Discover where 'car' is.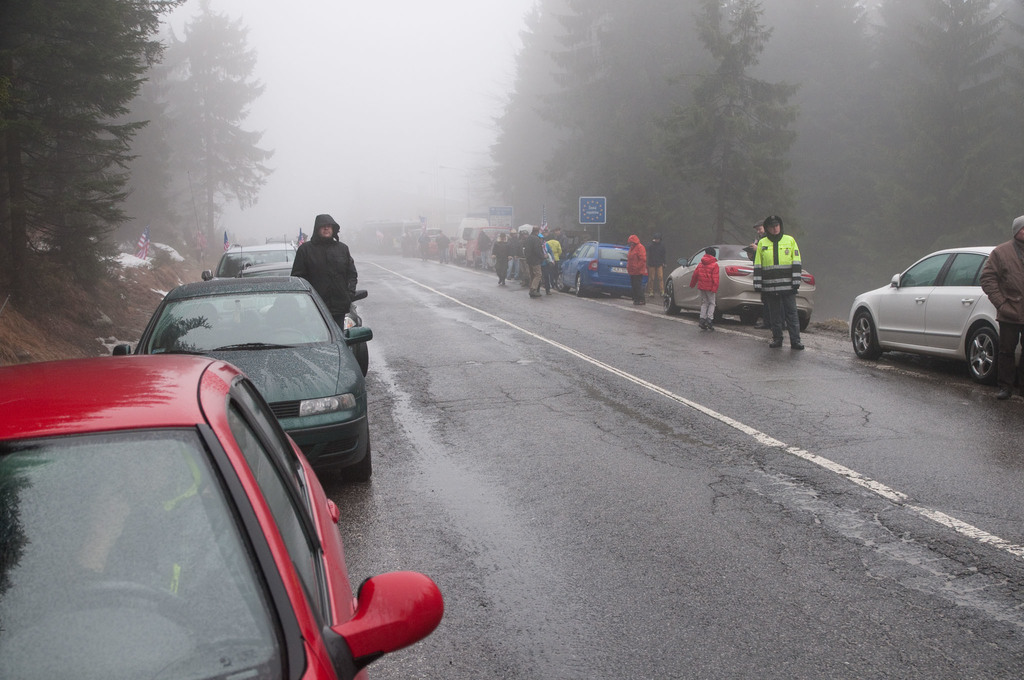
Discovered at x1=225 y1=234 x2=370 y2=375.
